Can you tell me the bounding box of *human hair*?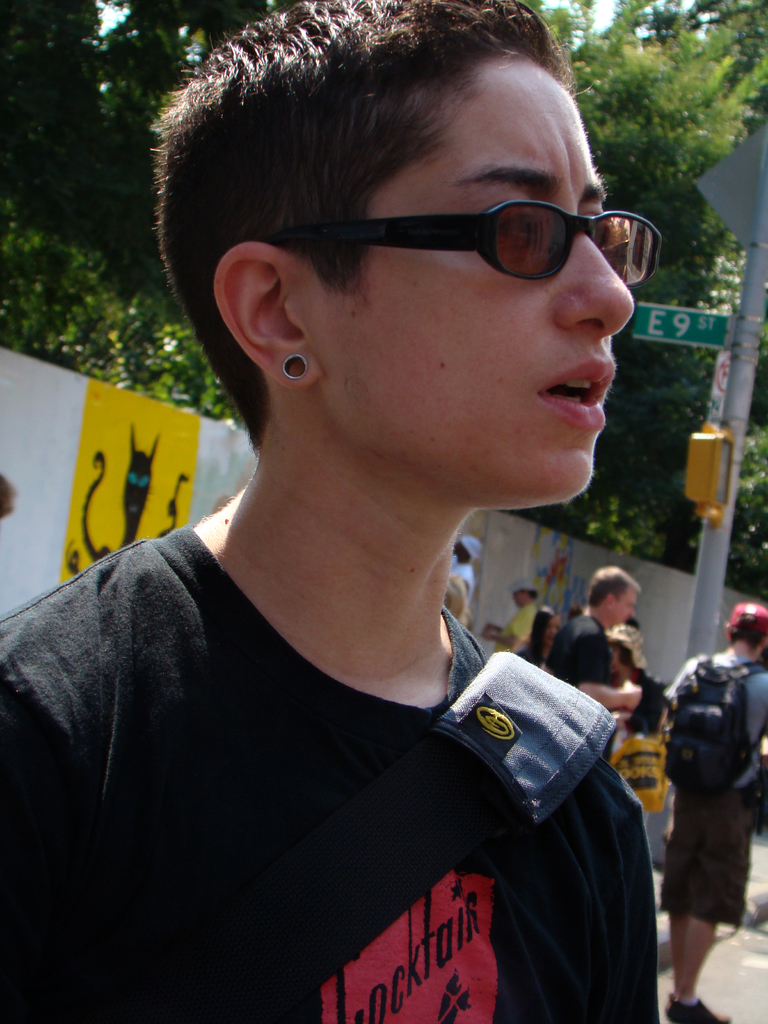
<box>527,604,557,673</box>.
